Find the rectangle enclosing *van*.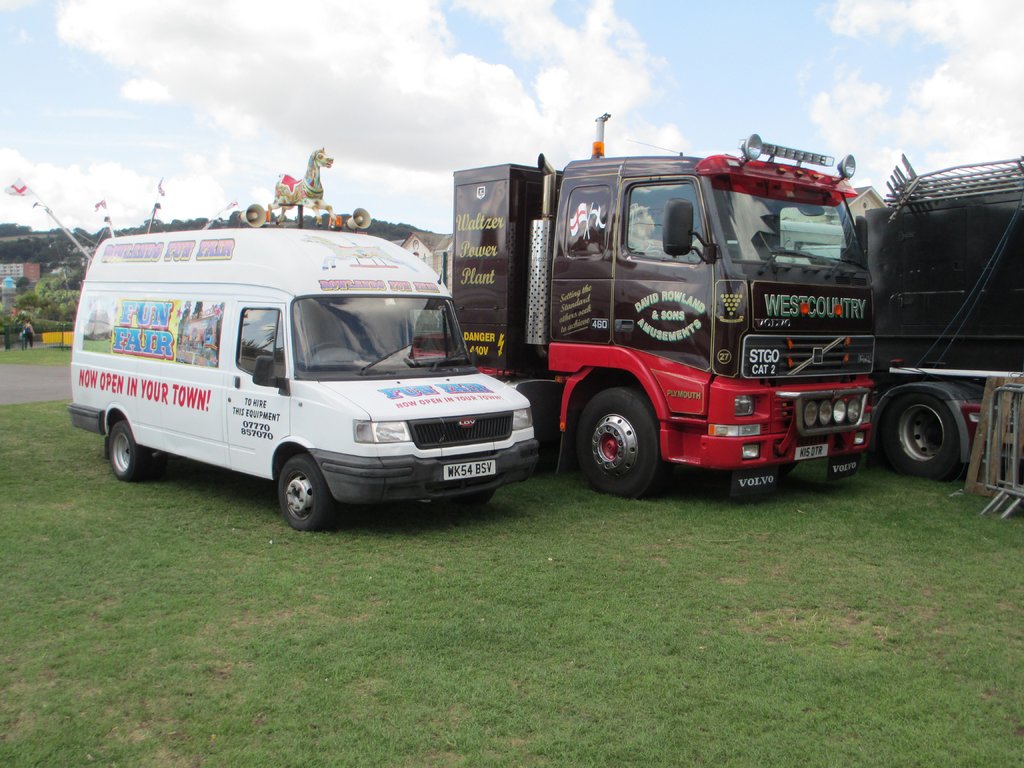
box=[65, 143, 547, 536].
